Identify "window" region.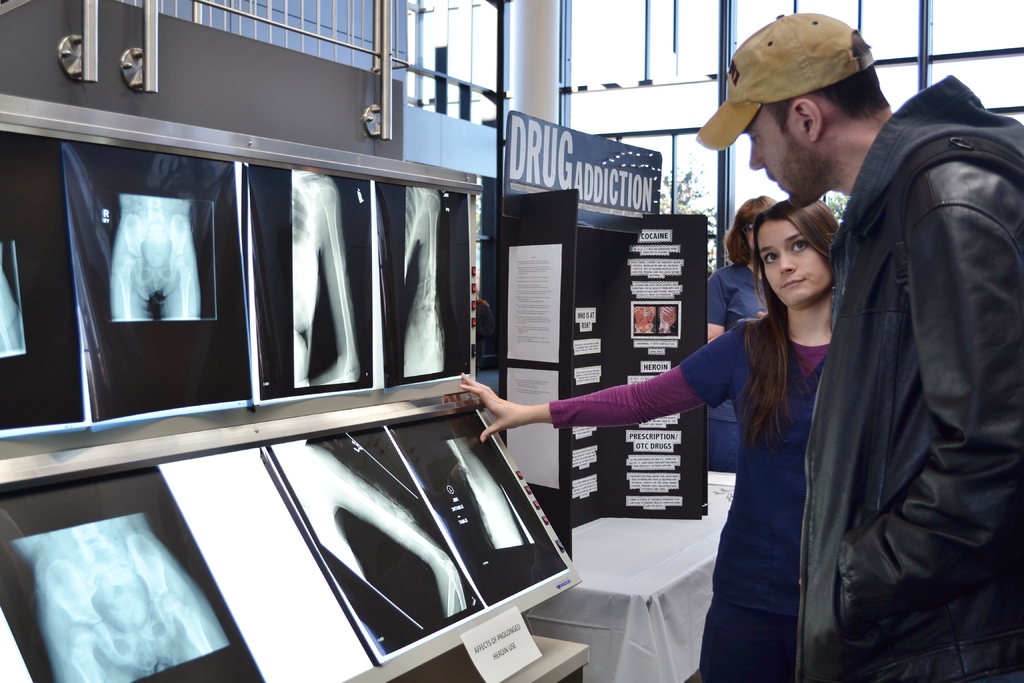
Region: {"x1": 120, "y1": 0, "x2": 493, "y2": 119}.
